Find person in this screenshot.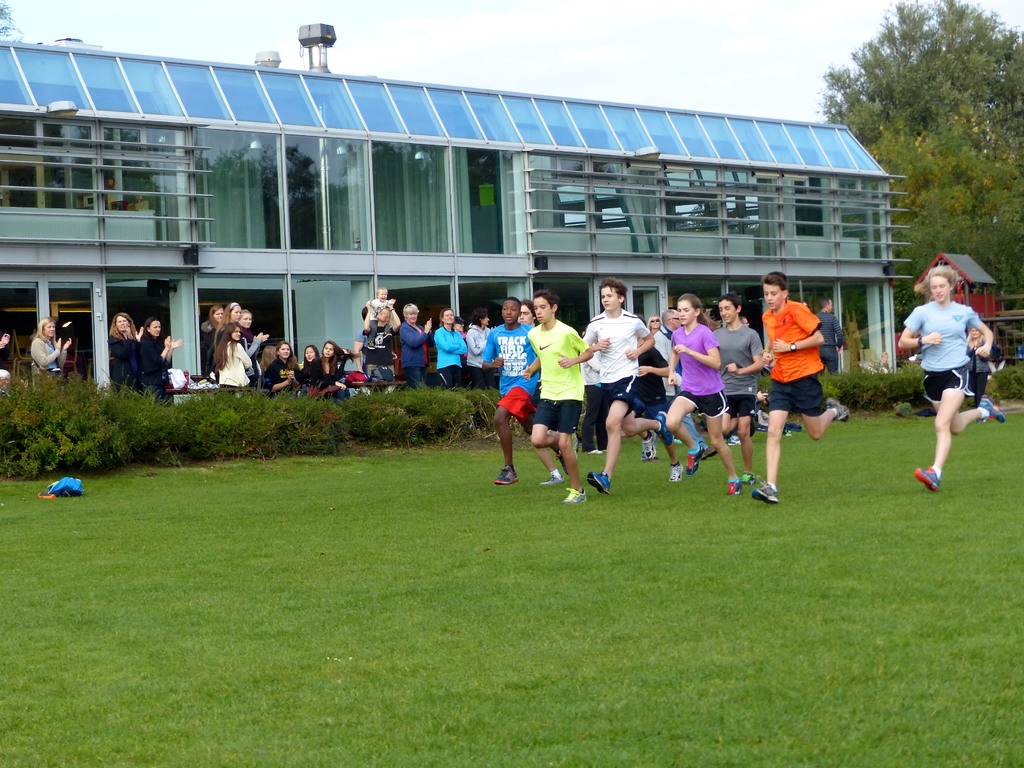
The bounding box for person is region(651, 294, 744, 499).
